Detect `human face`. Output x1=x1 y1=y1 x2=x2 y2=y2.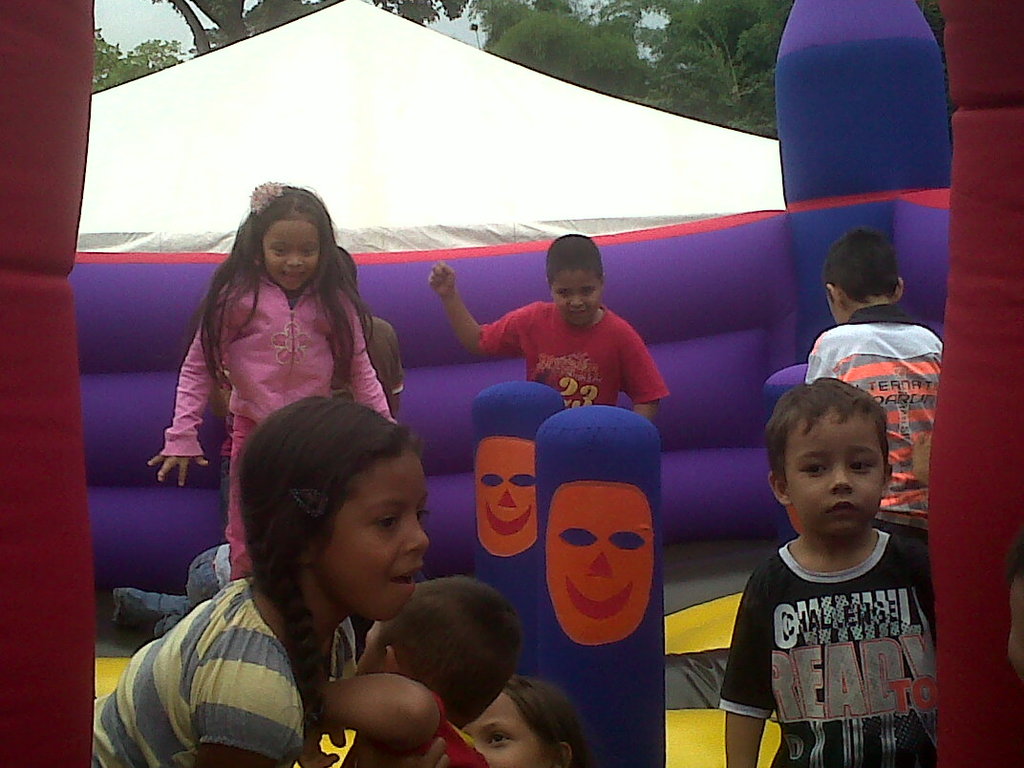
x1=552 y1=272 x2=597 y2=325.
